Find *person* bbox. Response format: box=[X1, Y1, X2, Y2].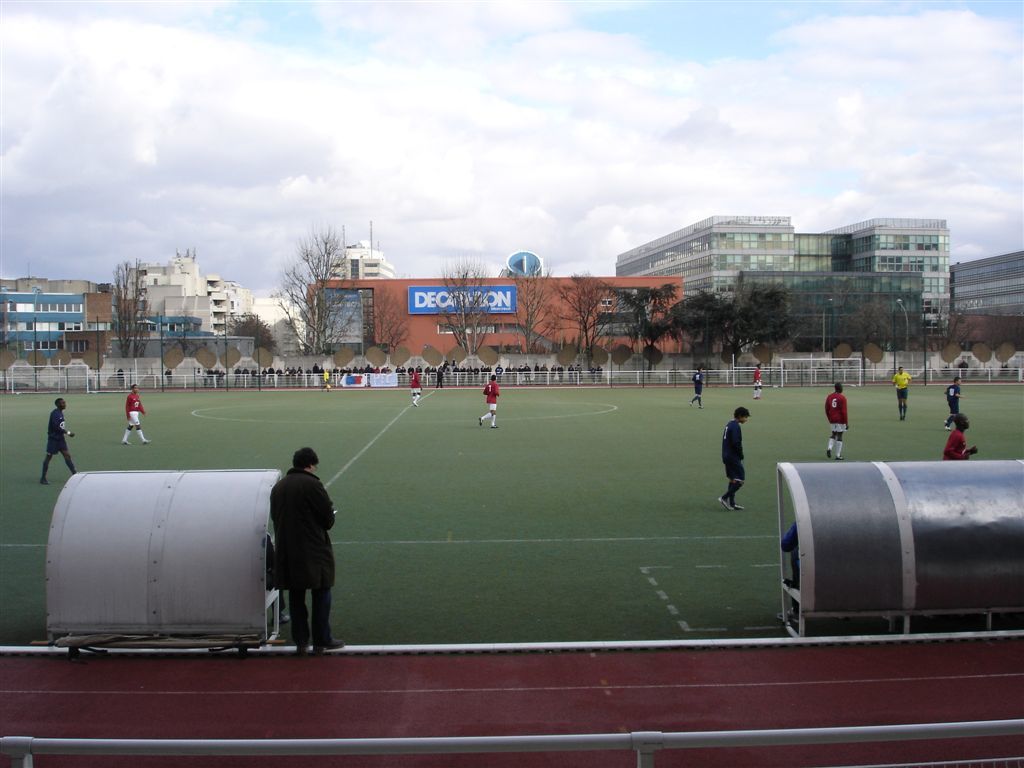
box=[406, 372, 422, 399].
